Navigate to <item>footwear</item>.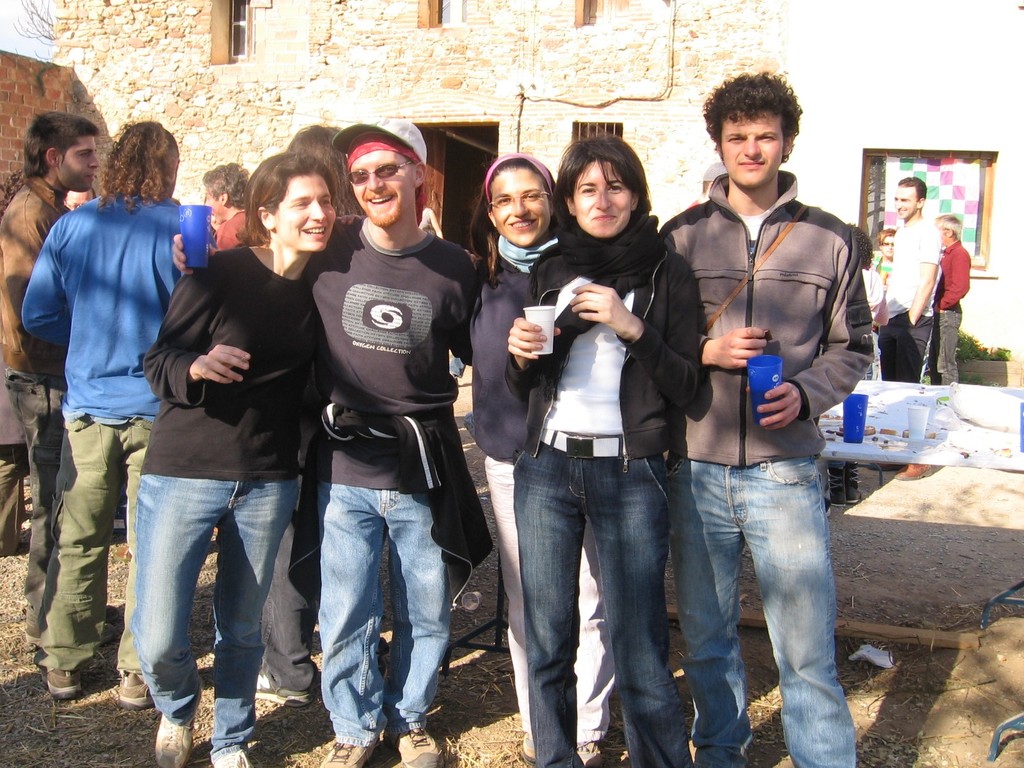
Navigation target: [x1=571, y1=744, x2=602, y2=767].
